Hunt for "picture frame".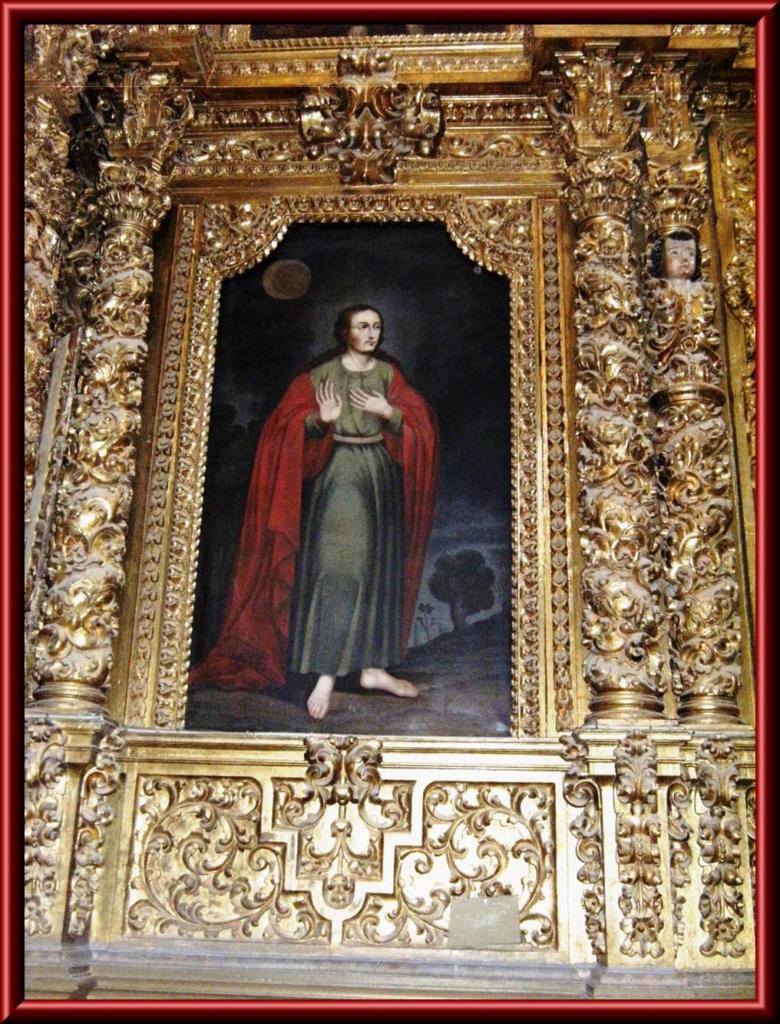
Hunted down at crop(0, 0, 779, 1023).
